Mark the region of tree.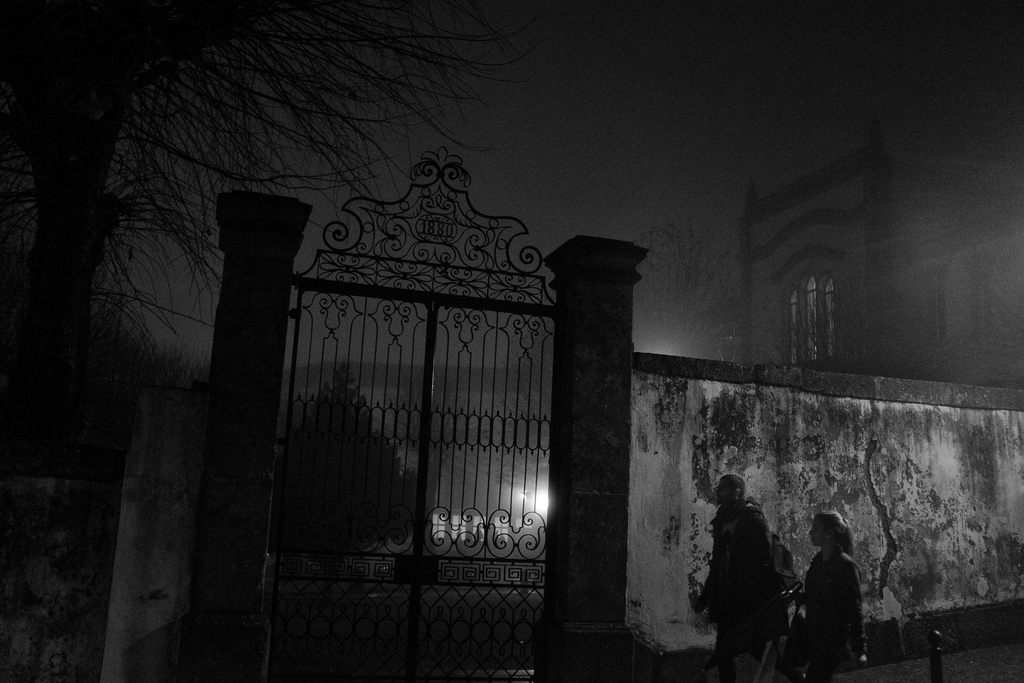
Region: region(0, 0, 567, 503).
